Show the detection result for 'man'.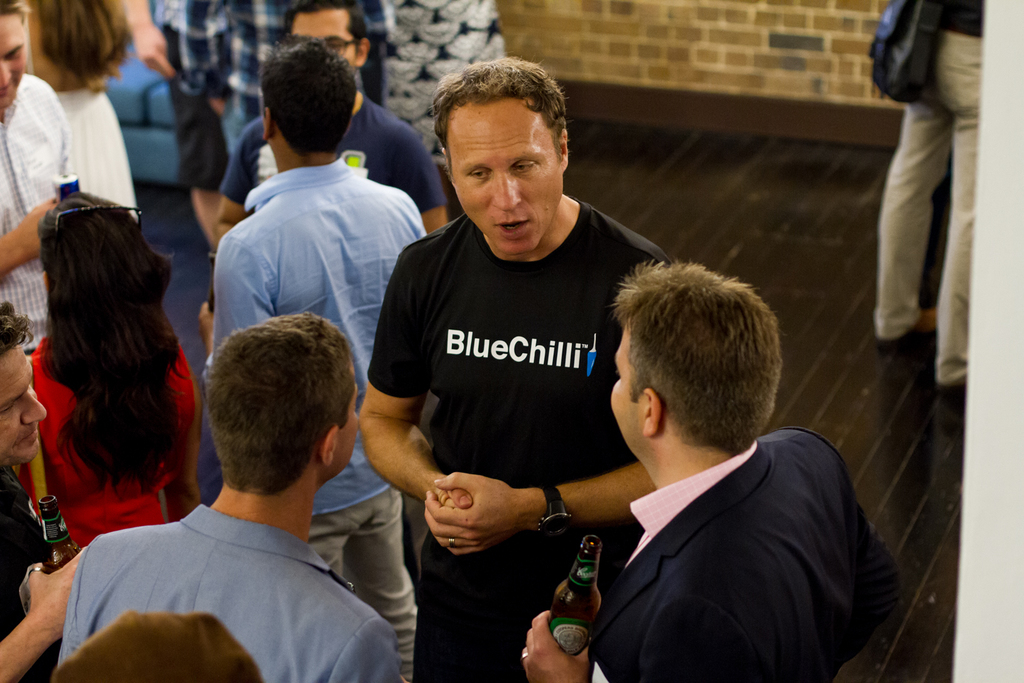
{"x1": 0, "y1": 299, "x2": 98, "y2": 682}.
